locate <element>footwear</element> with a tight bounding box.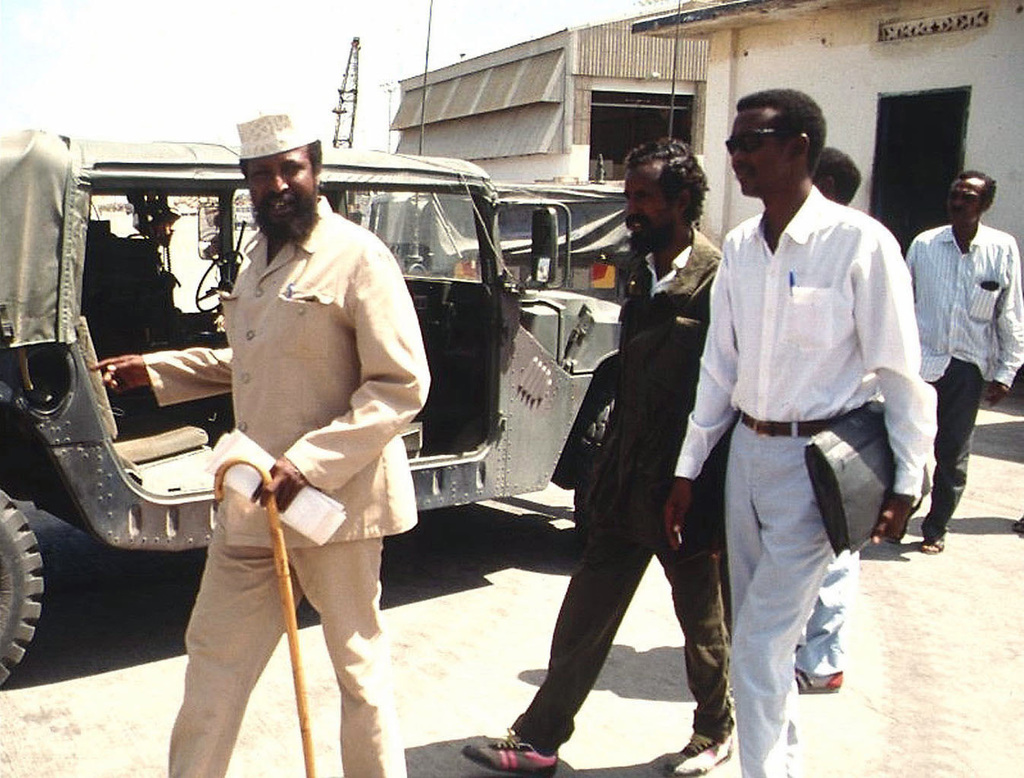
rect(795, 666, 844, 693).
